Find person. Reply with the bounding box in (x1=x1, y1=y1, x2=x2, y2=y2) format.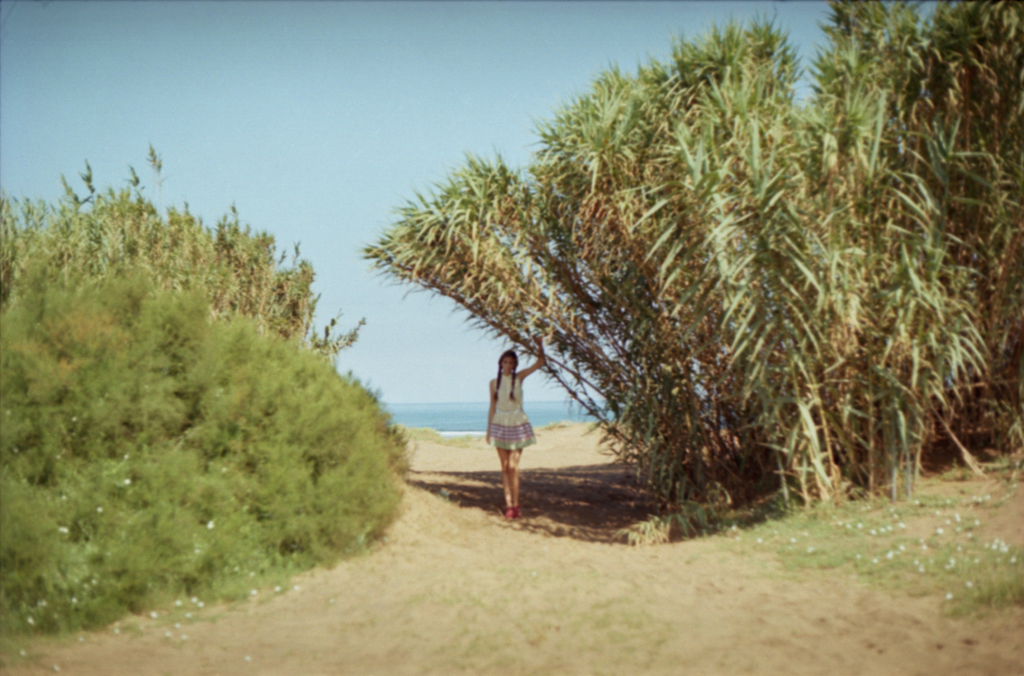
(x1=483, y1=345, x2=534, y2=503).
